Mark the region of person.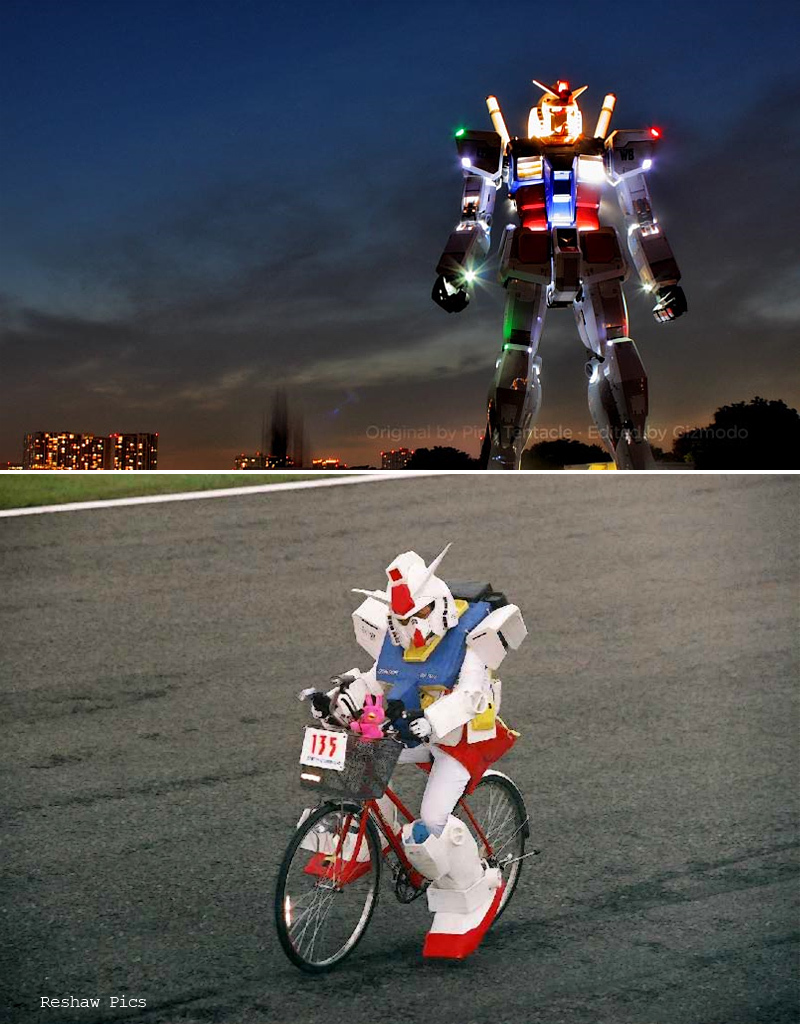
Region: l=307, t=546, r=532, b=964.
